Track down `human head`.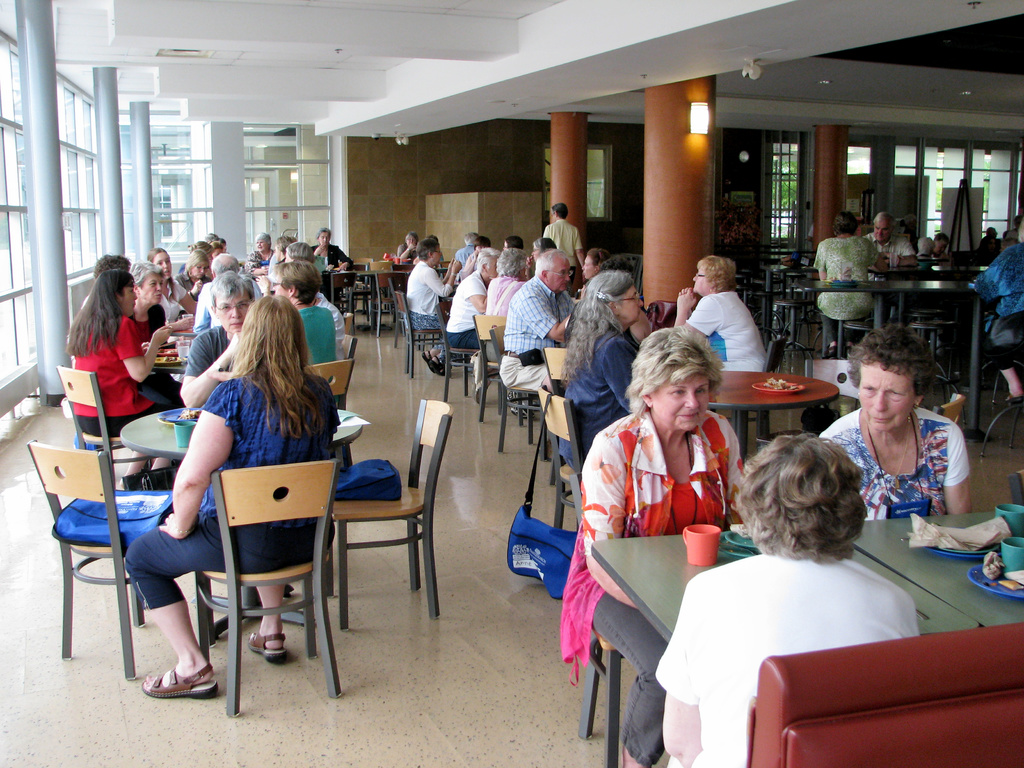
Tracked to [x1=527, y1=246, x2=572, y2=289].
